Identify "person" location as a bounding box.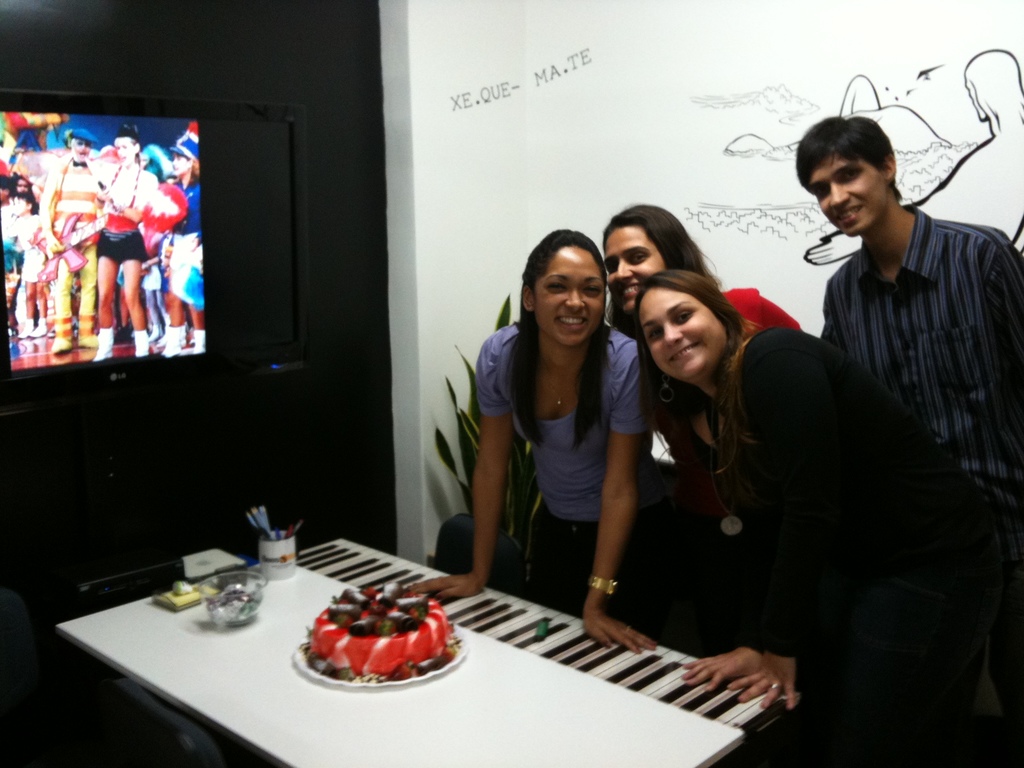
box(463, 210, 646, 638).
